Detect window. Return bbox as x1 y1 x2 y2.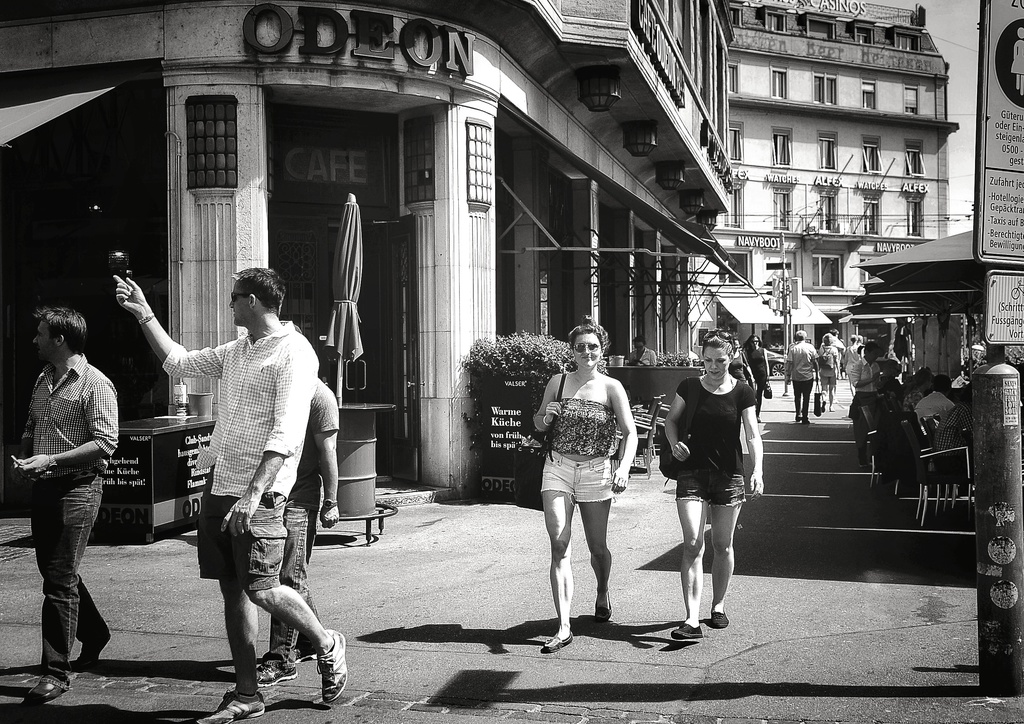
818 188 844 237.
